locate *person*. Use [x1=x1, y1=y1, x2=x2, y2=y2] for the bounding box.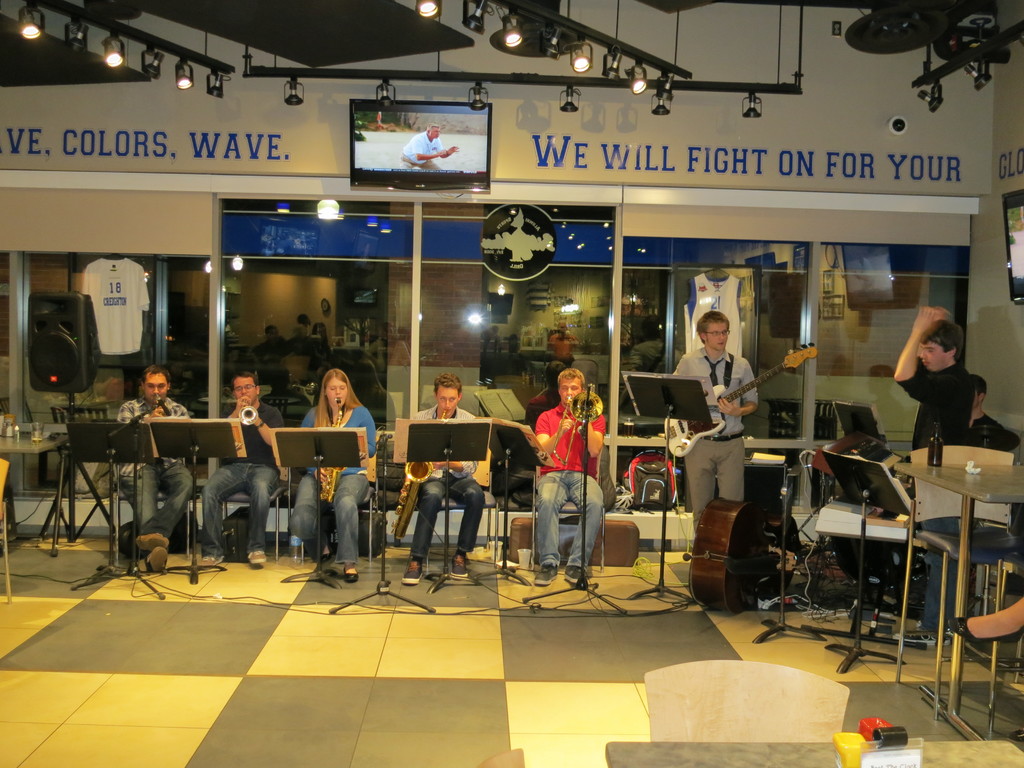
[x1=969, y1=367, x2=1023, y2=454].
